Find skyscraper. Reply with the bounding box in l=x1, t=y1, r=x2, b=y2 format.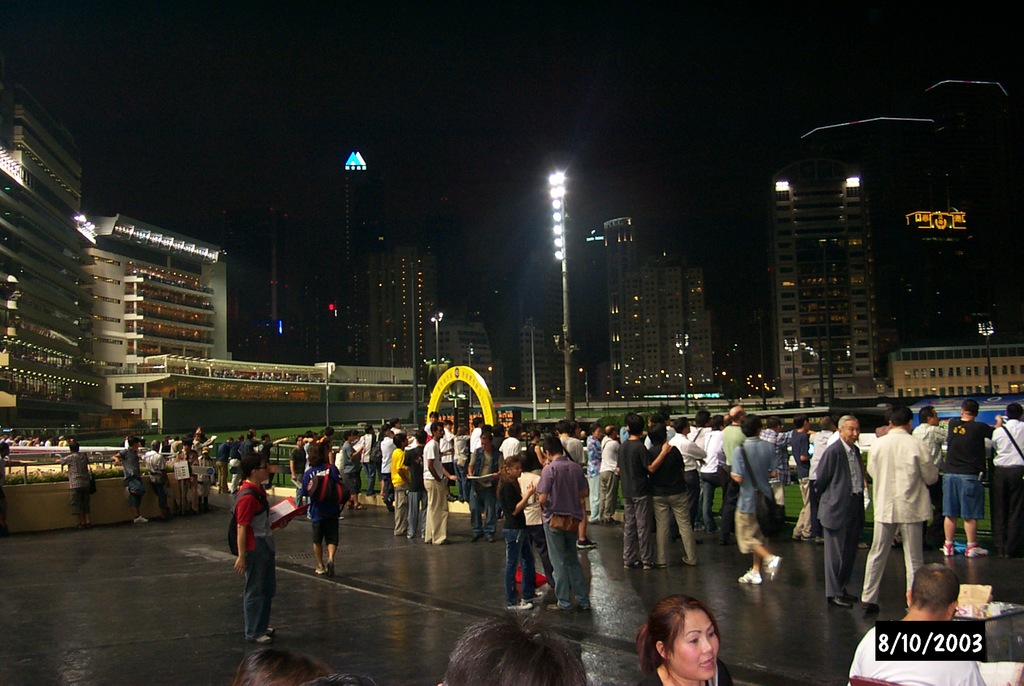
l=792, t=65, r=1023, b=350.
